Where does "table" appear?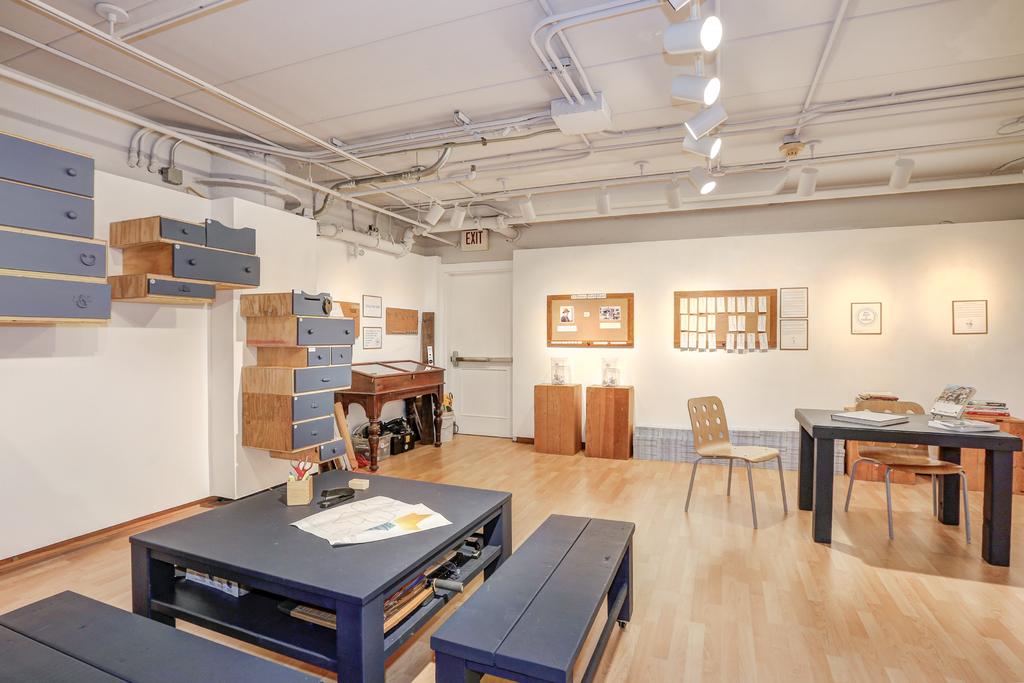
Appears at (131, 466, 511, 682).
